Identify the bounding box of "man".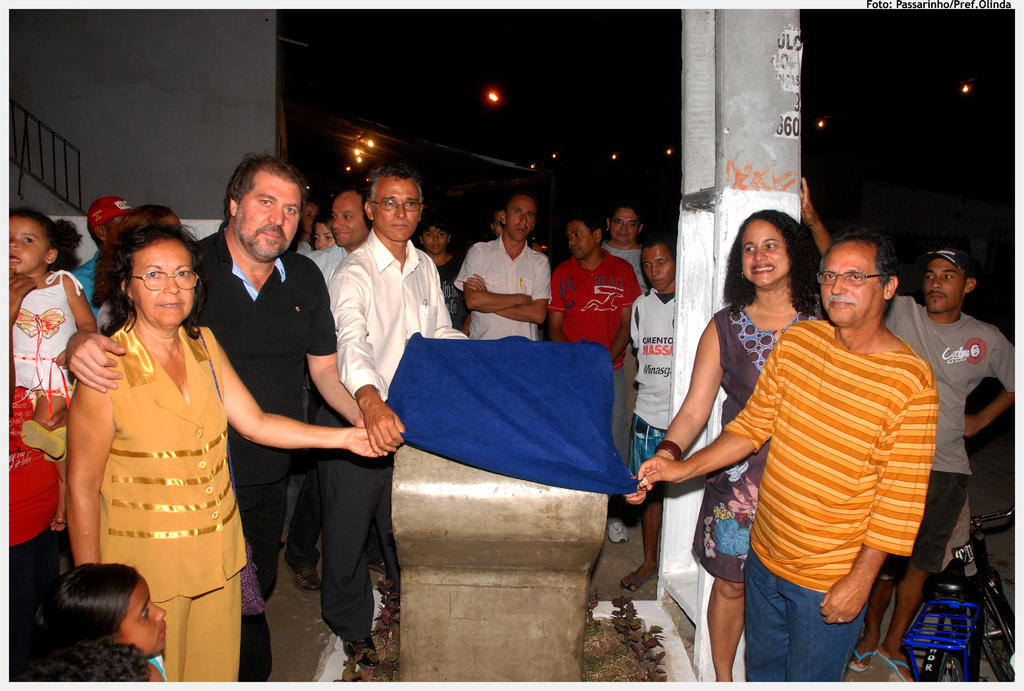
select_region(639, 226, 924, 683).
